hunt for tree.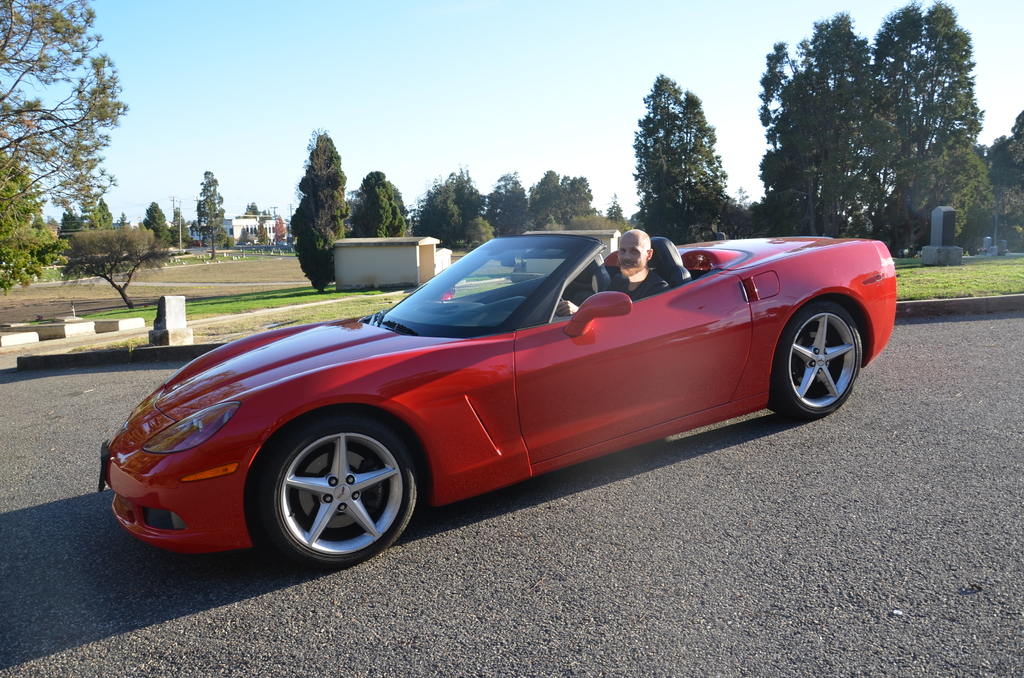
Hunted down at 168,204,195,255.
